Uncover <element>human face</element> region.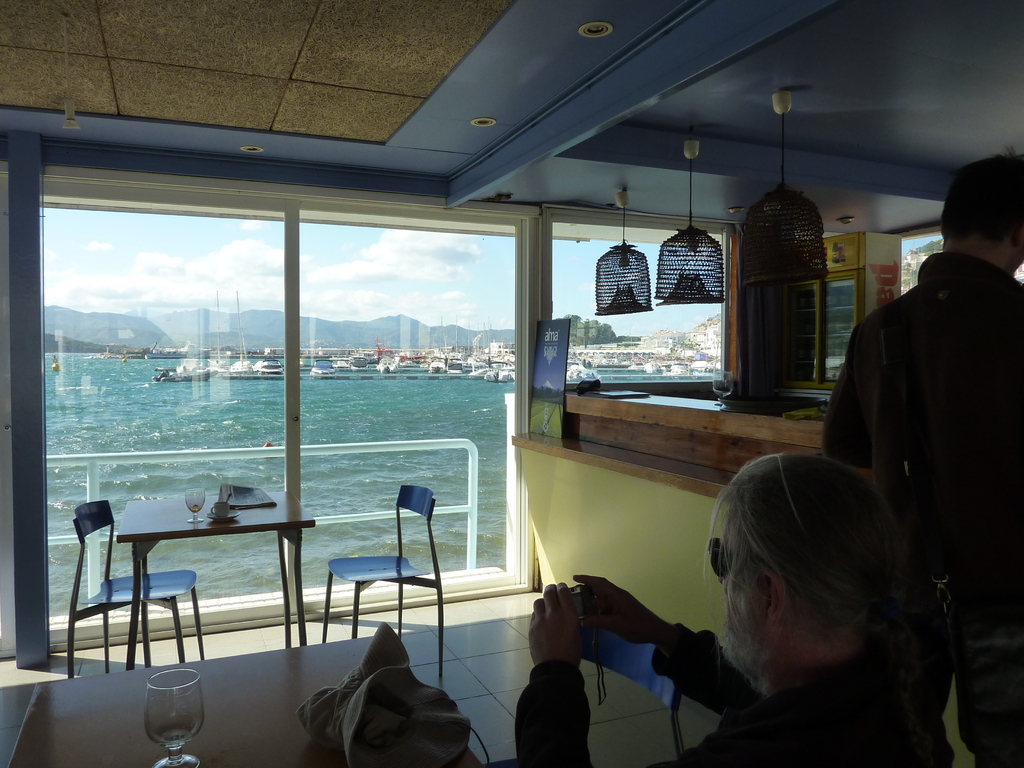
Uncovered: l=717, t=532, r=761, b=678.
